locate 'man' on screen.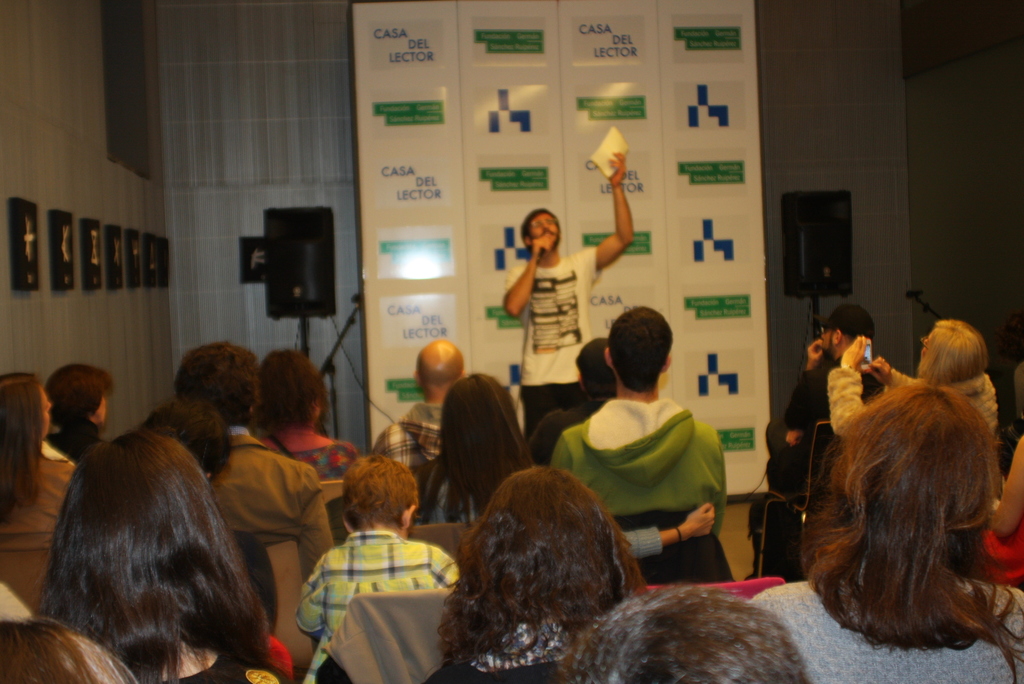
On screen at rect(380, 341, 467, 486).
